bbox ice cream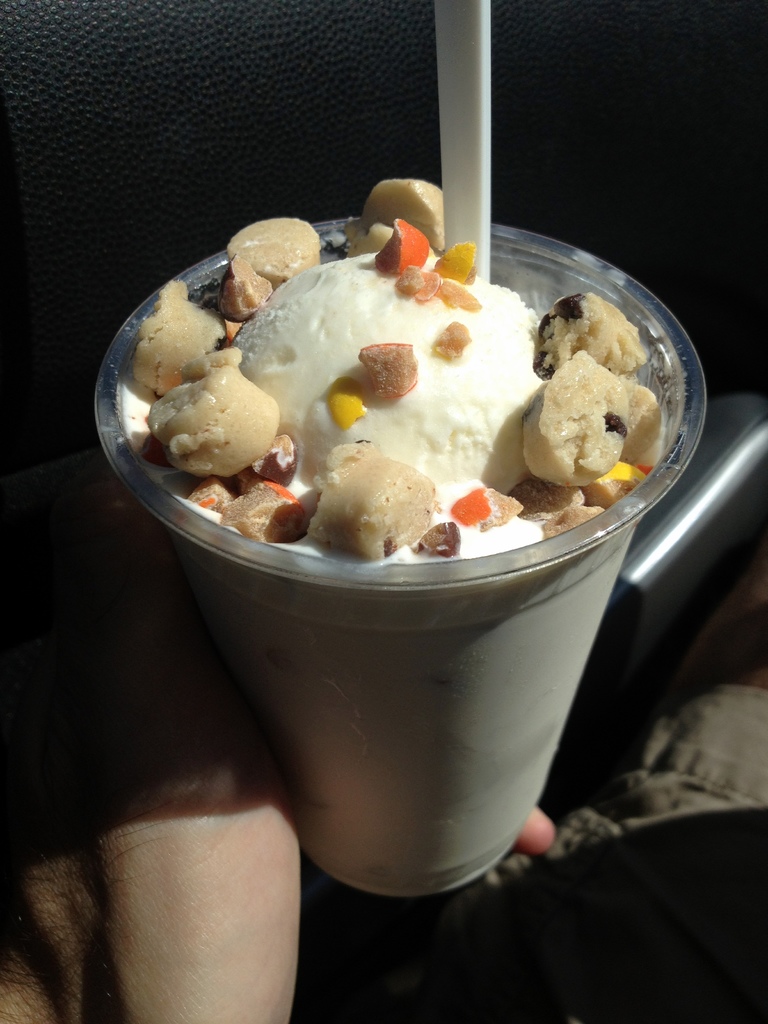
x1=138 y1=176 x2=644 y2=893
